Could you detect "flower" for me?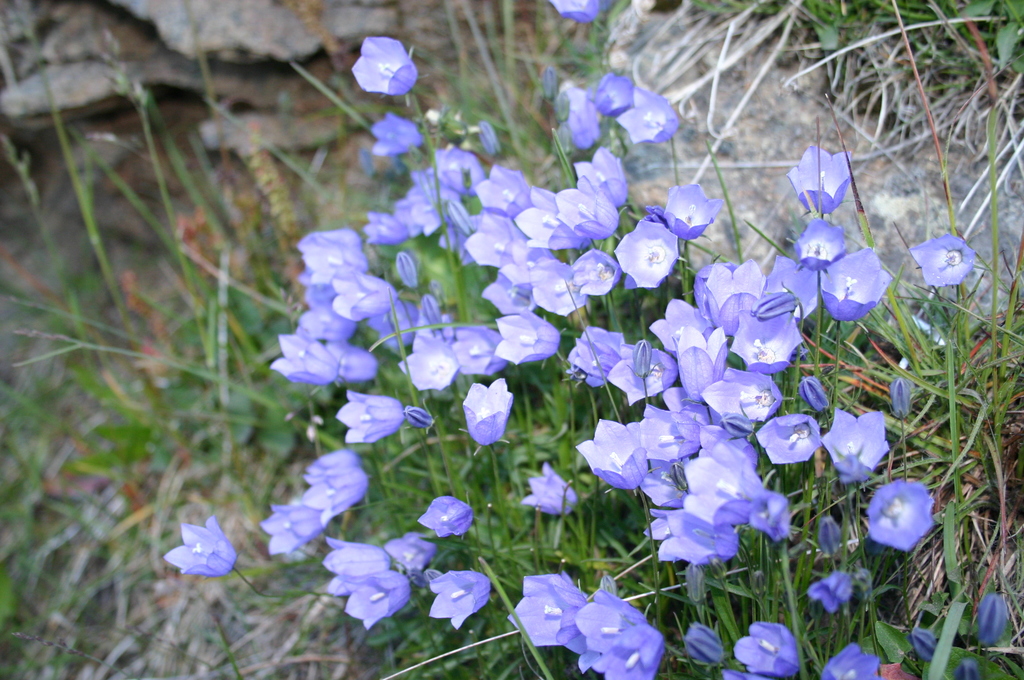
Detection result: rect(821, 644, 886, 679).
